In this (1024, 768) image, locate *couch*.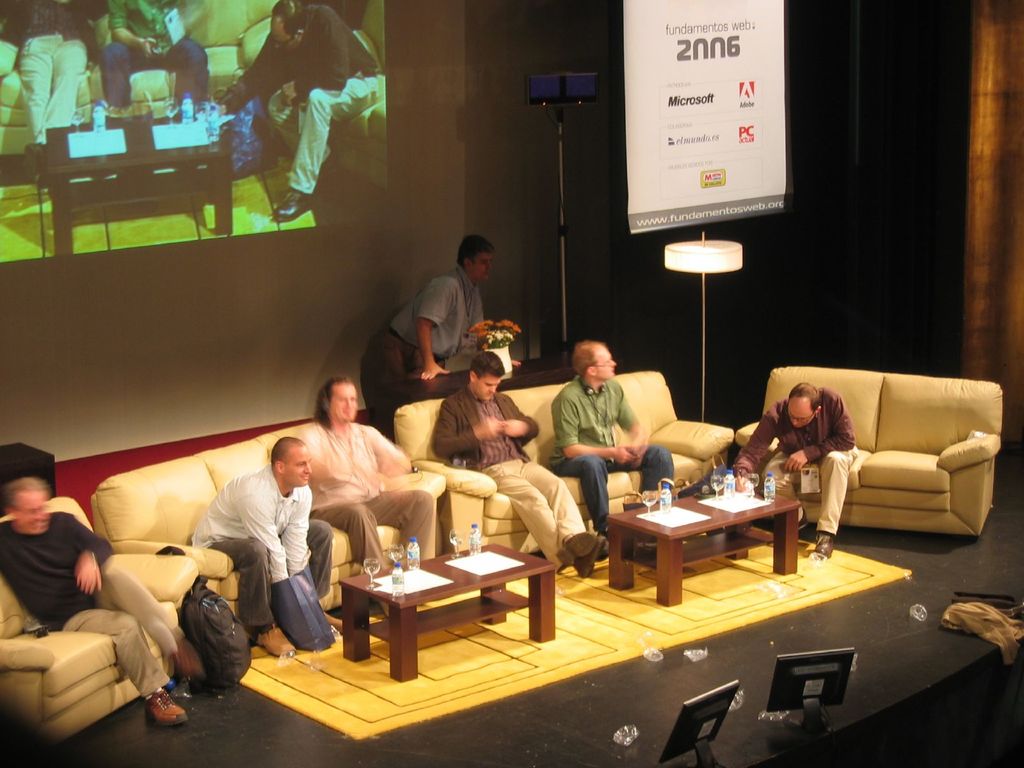
Bounding box: Rect(742, 372, 1012, 568).
